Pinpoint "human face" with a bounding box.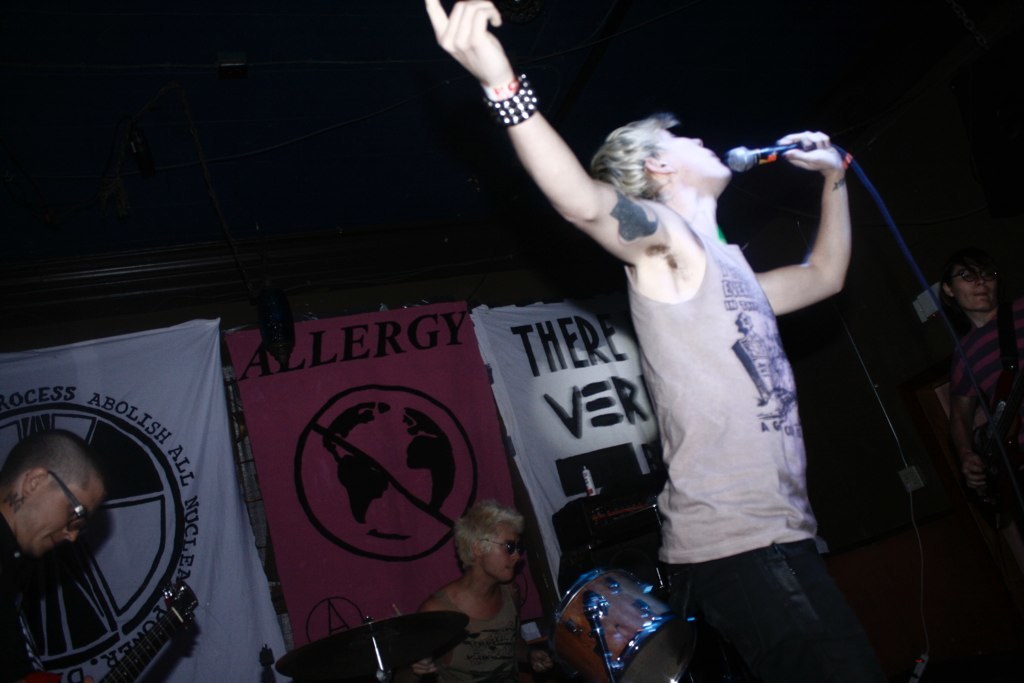
bbox(666, 128, 730, 171).
